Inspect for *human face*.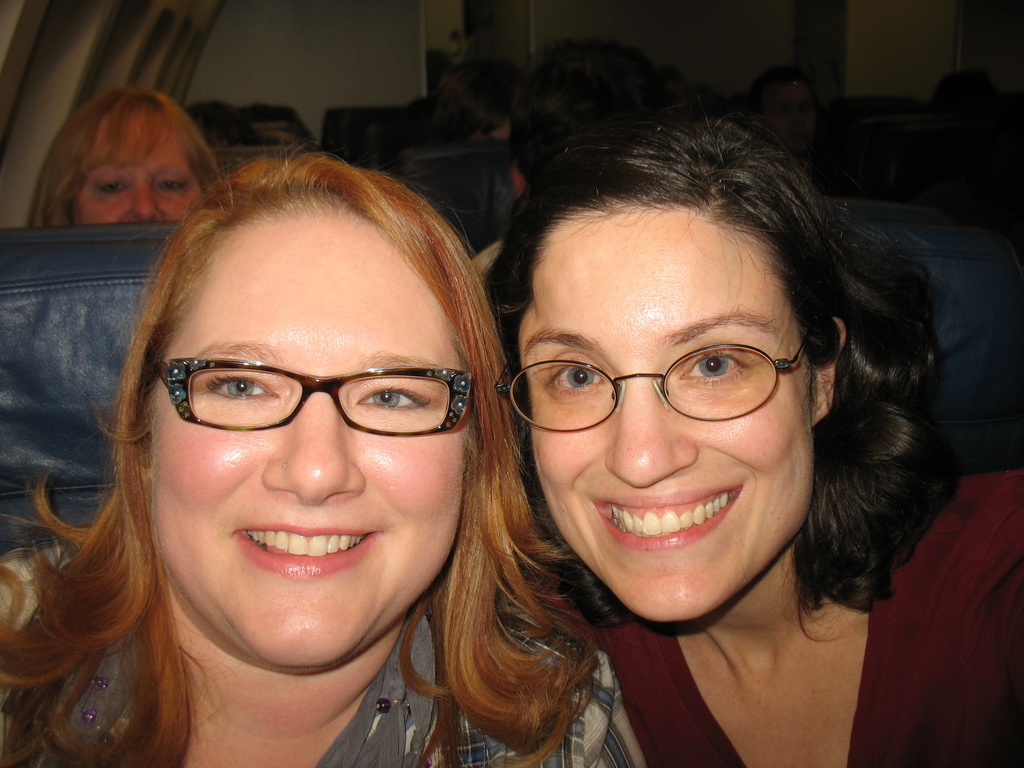
Inspection: BBox(143, 207, 463, 663).
